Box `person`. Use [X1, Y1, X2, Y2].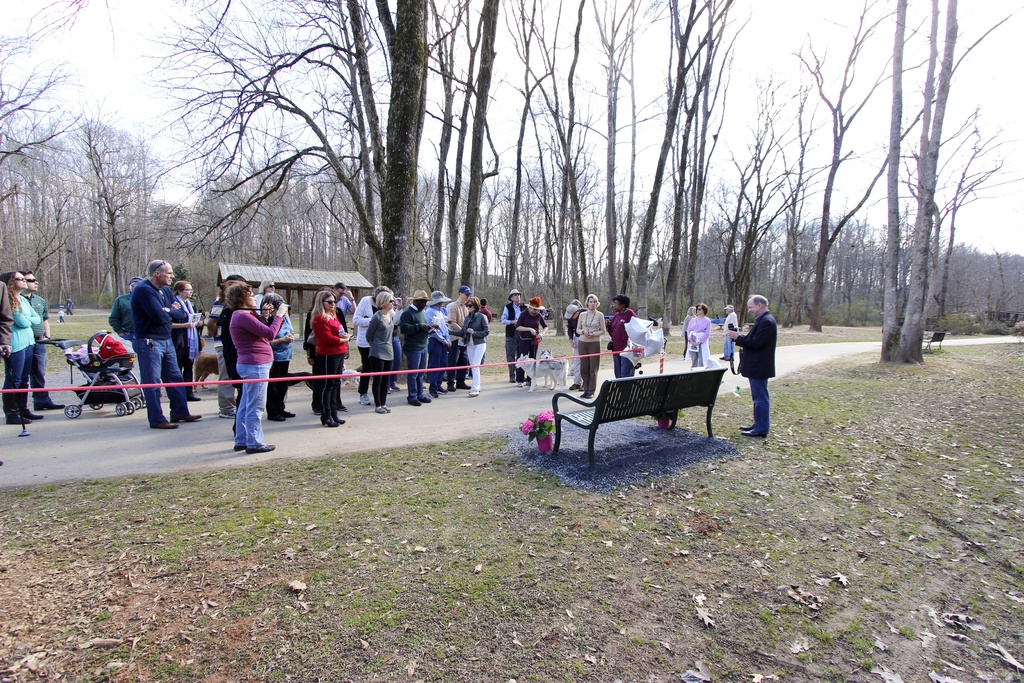
[464, 309, 492, 400].
